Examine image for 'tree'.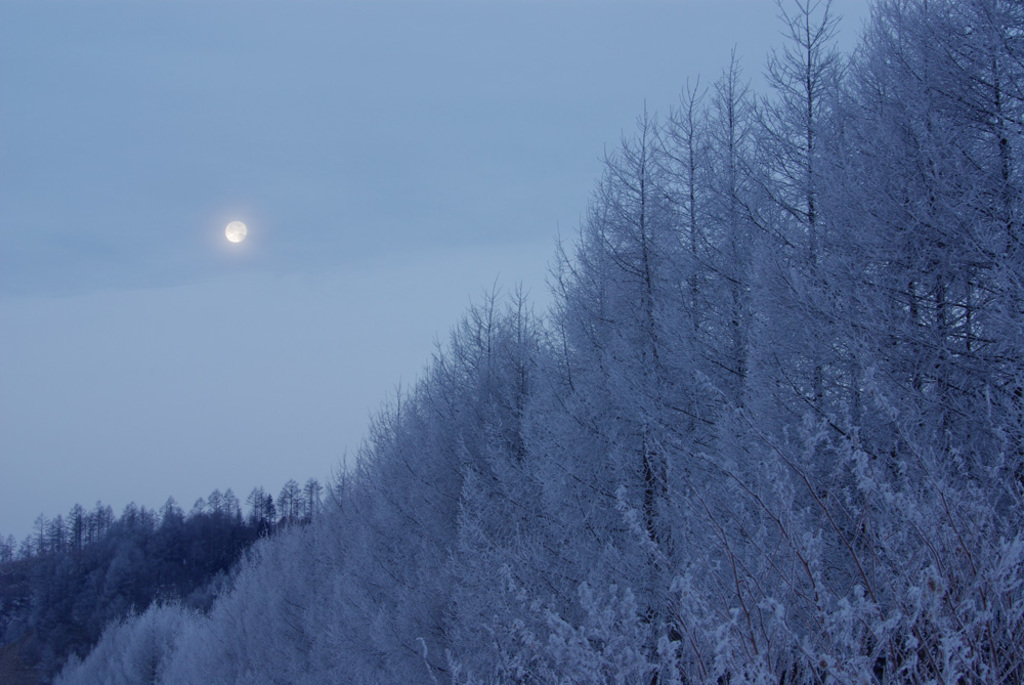
Examination result: bbox=[241, 487, 278, 544].
